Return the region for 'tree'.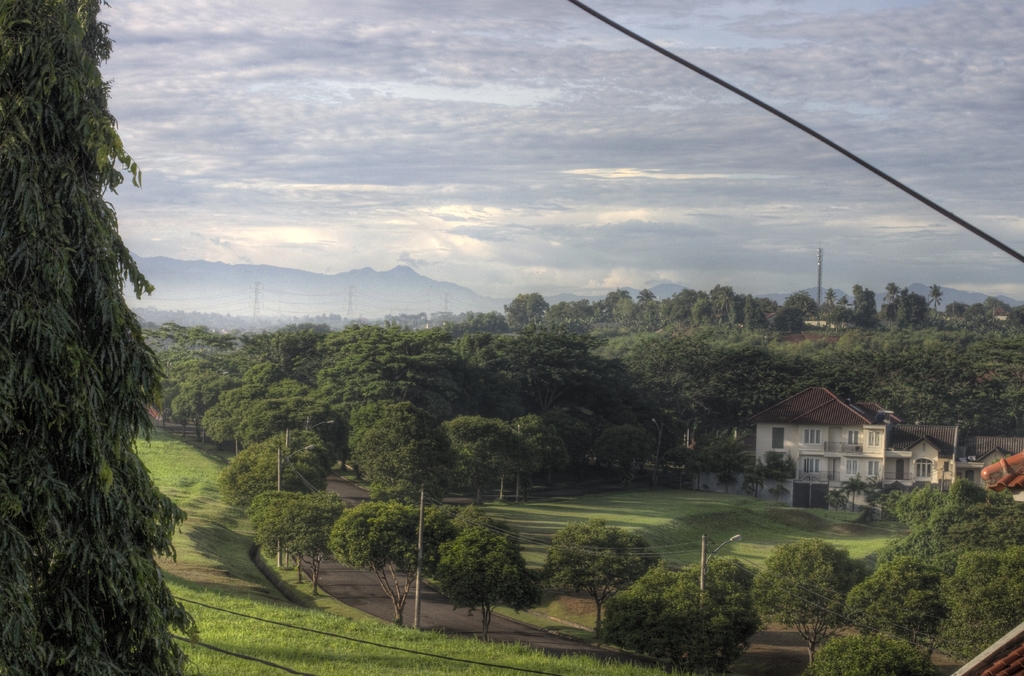
Rect(11, 0, 167, 632).
